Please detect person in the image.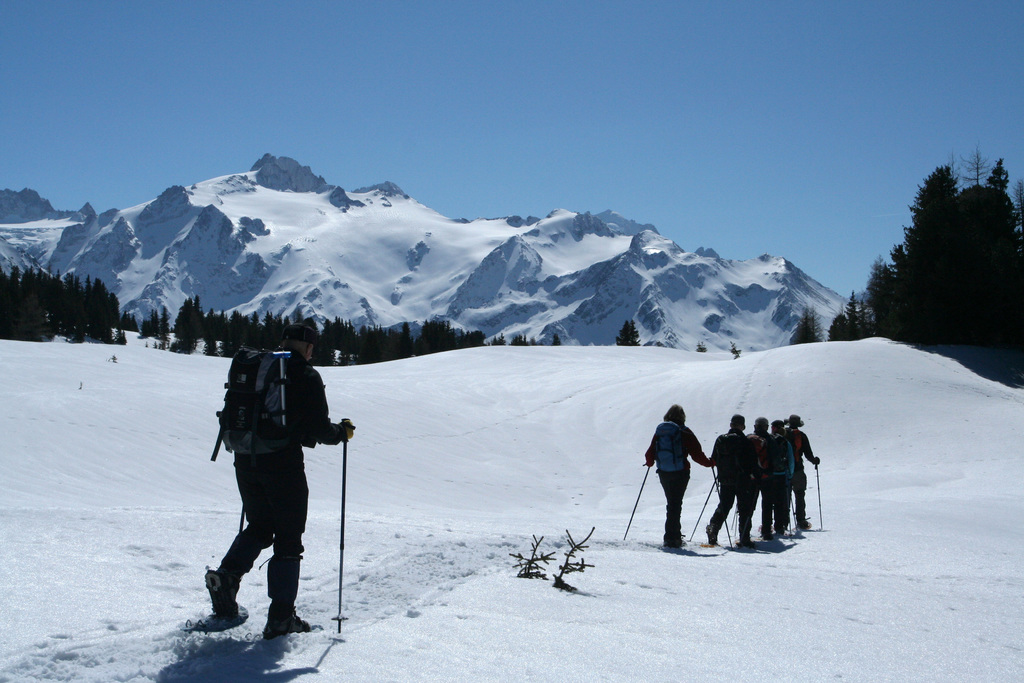
198/331/333/650.
